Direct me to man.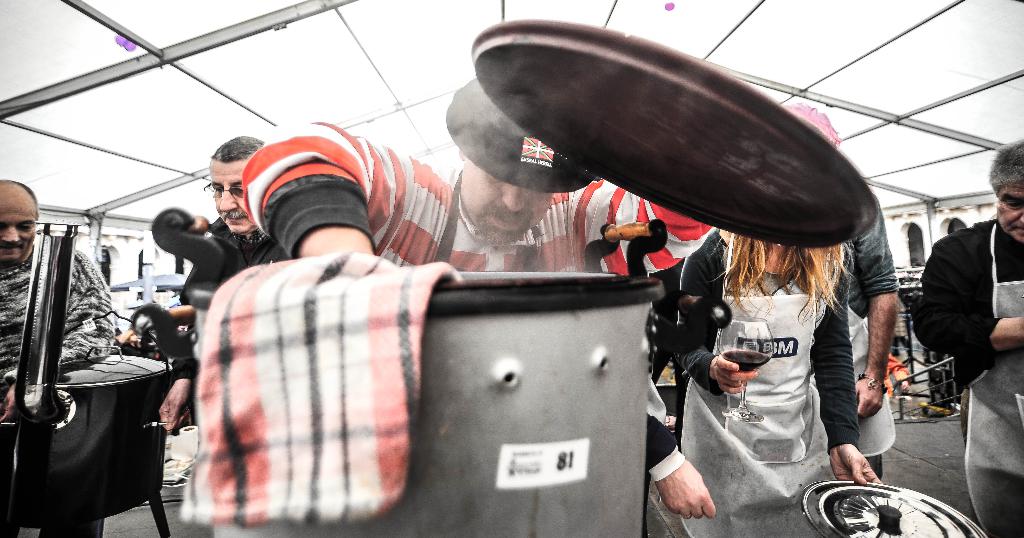
Direction: <box>821,104,895,471</box>.
